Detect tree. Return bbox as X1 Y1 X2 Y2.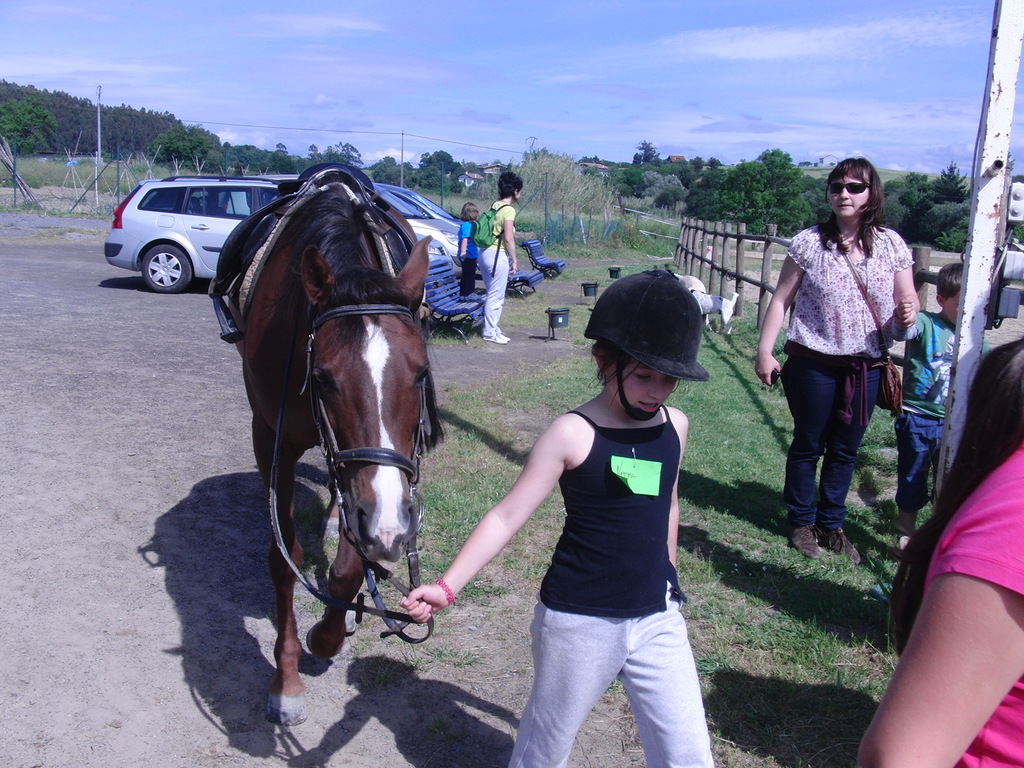
360 152 404 188.
